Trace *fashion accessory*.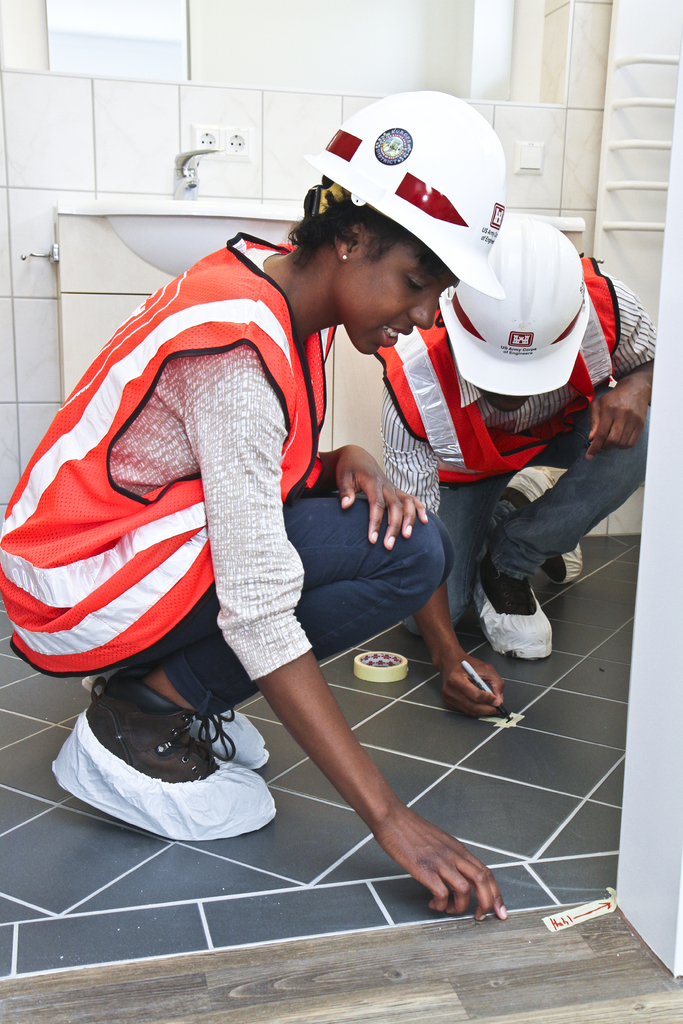
Traced to [472,576,554,662].
